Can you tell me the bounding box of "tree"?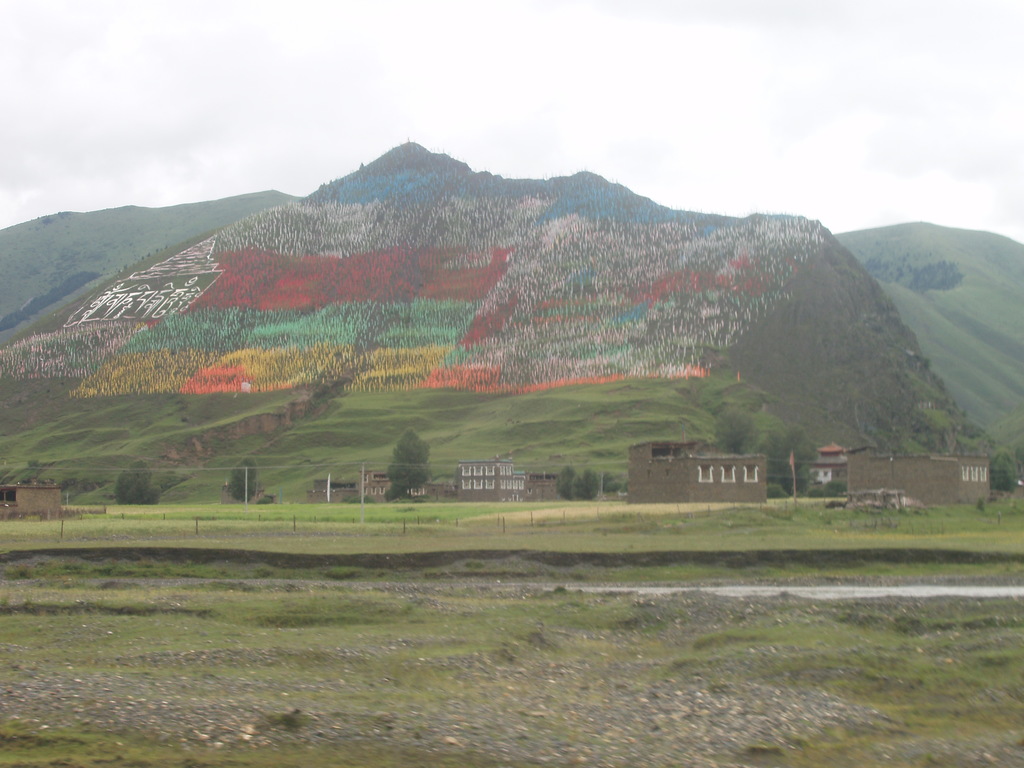
rect(774, 426, 822, 495).
